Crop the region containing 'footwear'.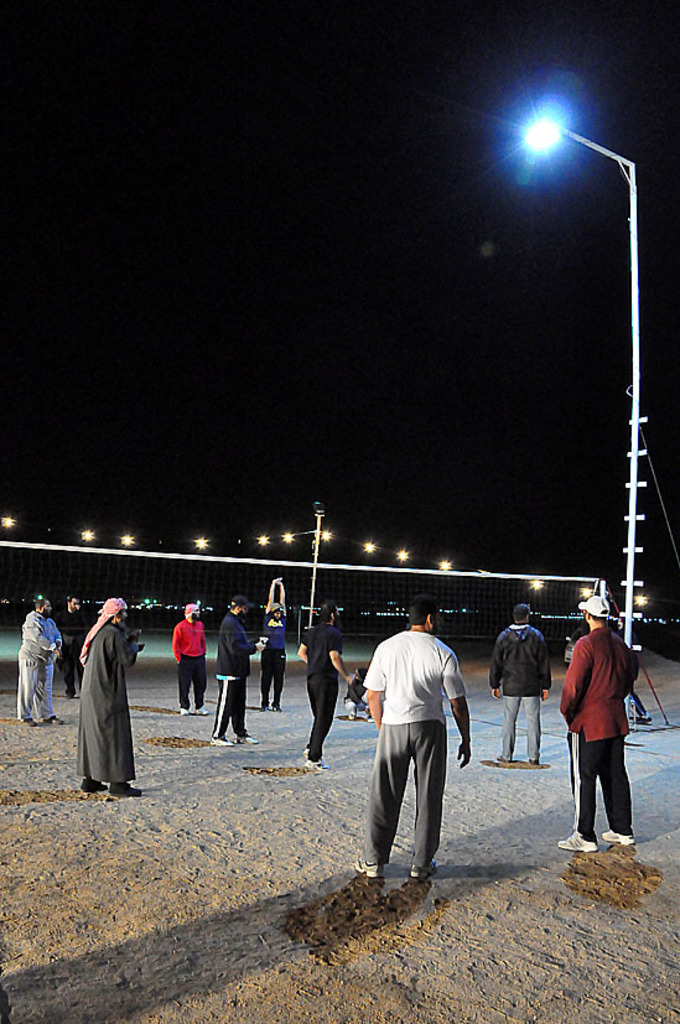
Crop region: BBox(76, 776, 104, 796).
